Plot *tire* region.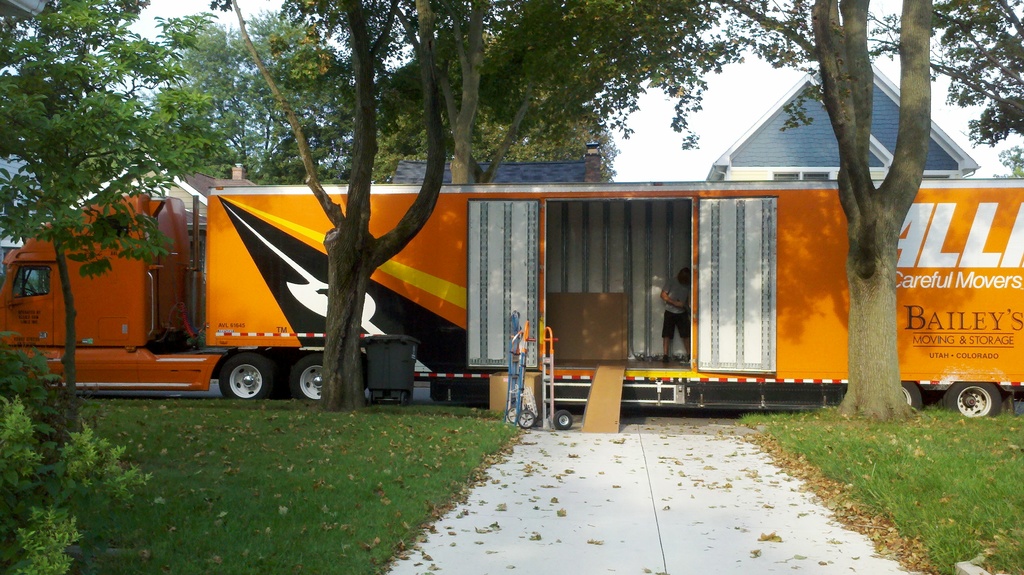
Plotted at 508 408 519 423.
